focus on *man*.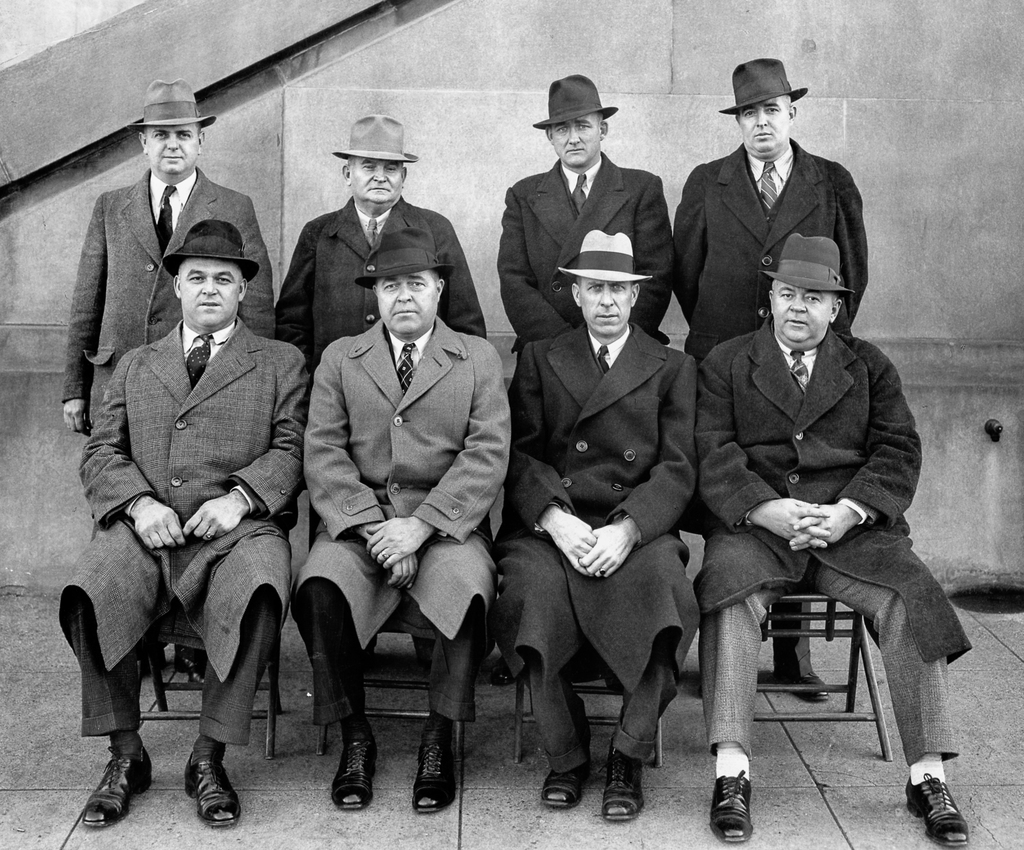
Focused at {"left": 497, "top": 227, "right": 700, "bottom": 822}.
